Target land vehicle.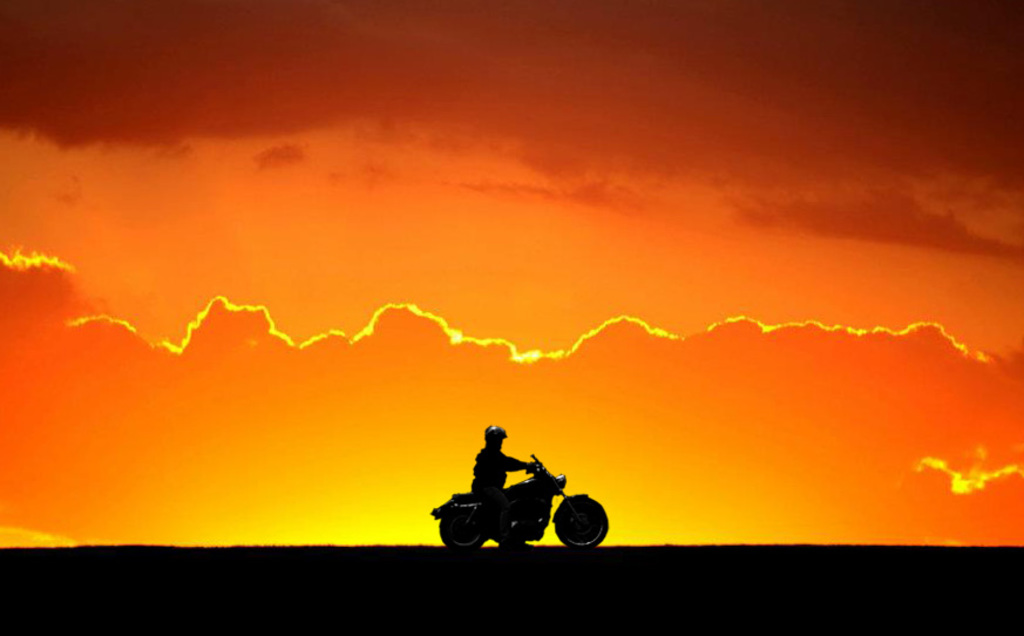
Target region: bbox=[428, 452, 610, 549].
